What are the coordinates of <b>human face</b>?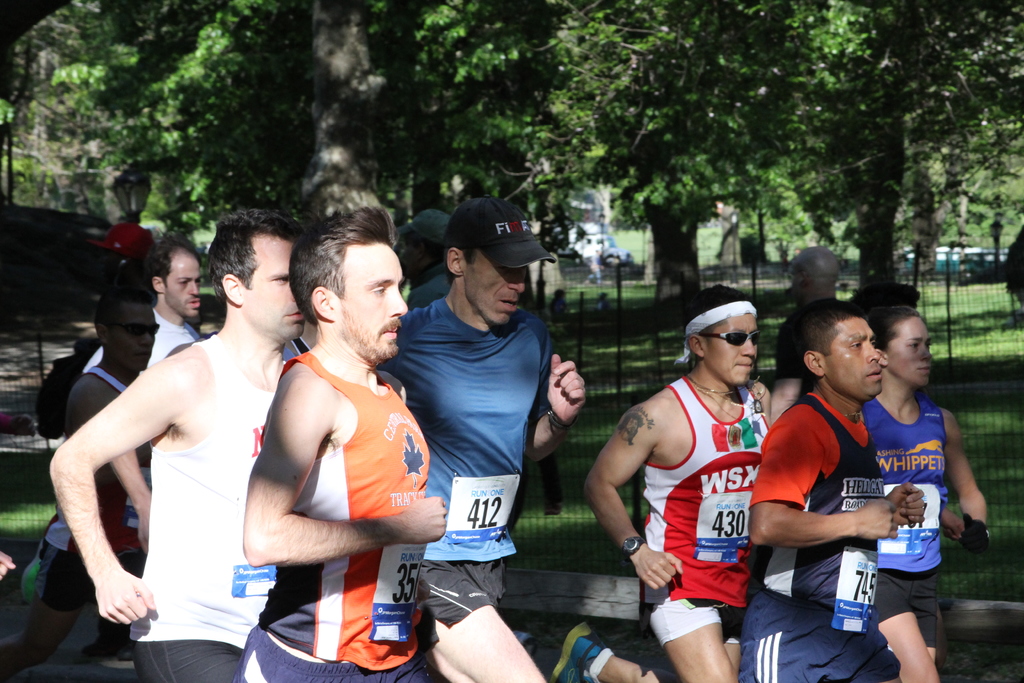
[334,247,404,359].
